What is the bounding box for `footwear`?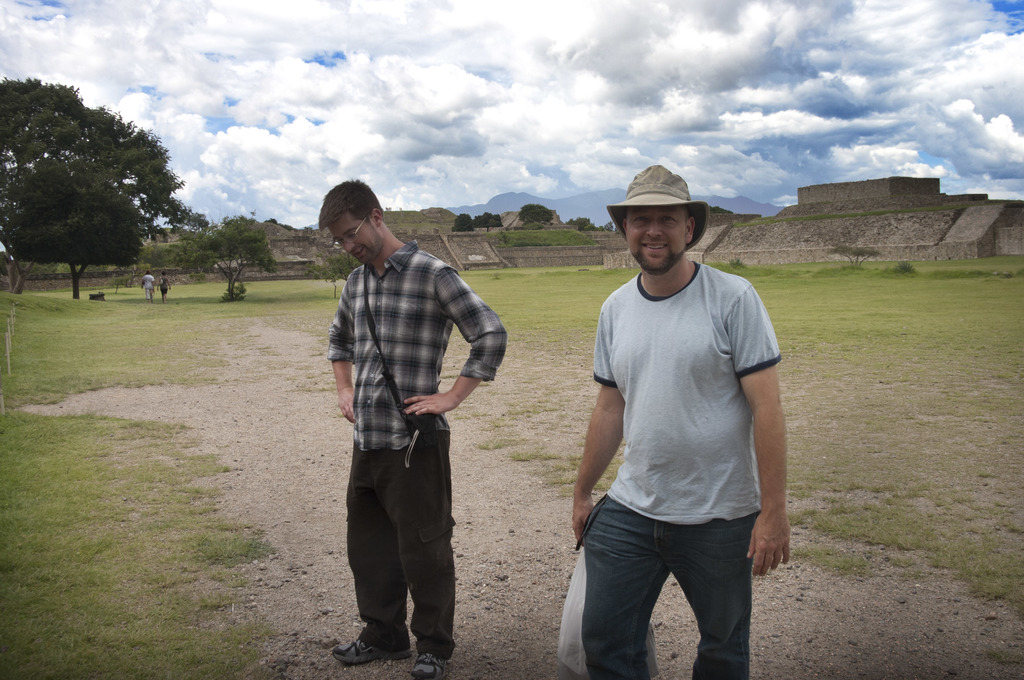
[left=412, top=649, right=449, bottom=679].
